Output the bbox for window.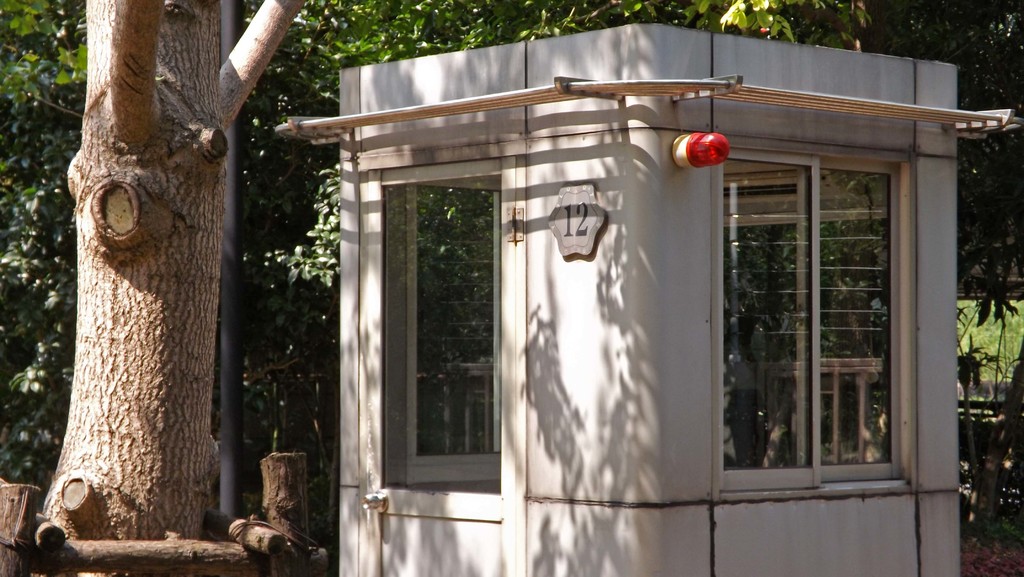
box(719, 152, 909, 496).
